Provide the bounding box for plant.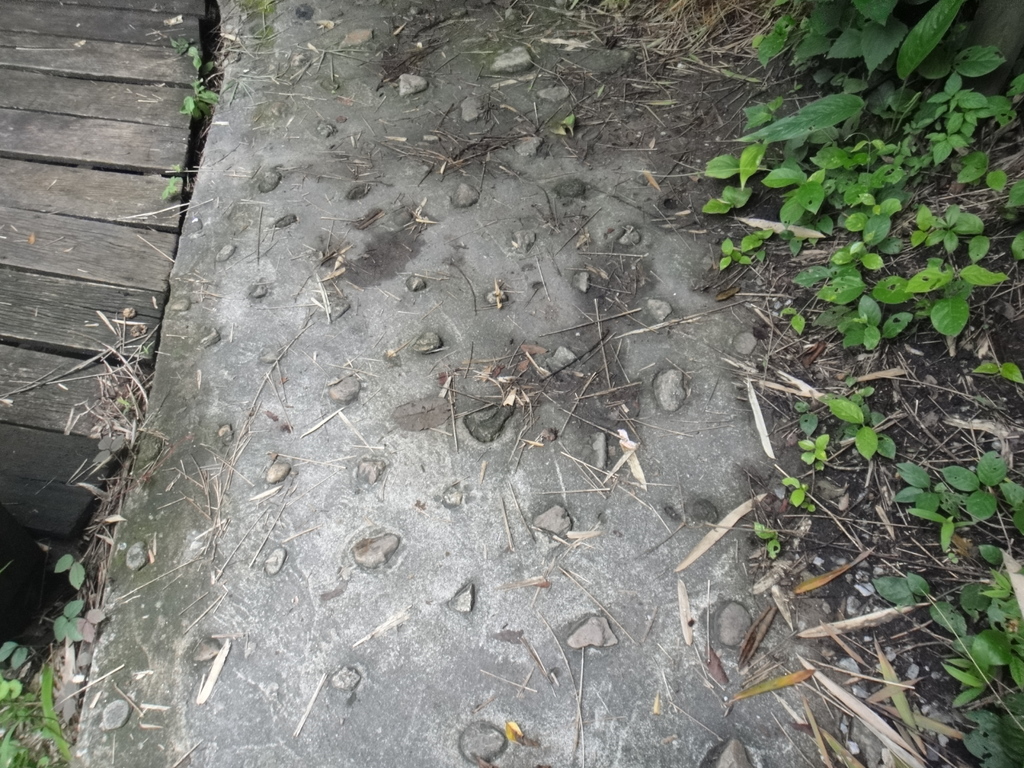
pyautogui.locateOnScreen(792, 404, 820, 440).
